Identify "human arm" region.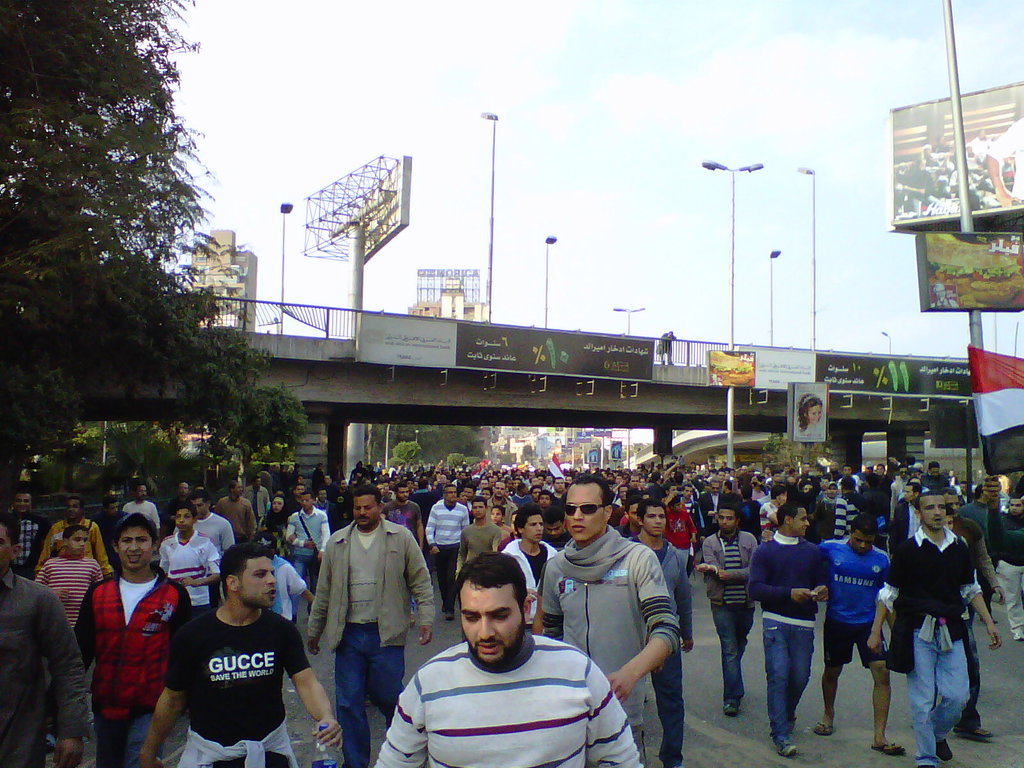
Region: x1=42 y1=523 x2=54 y2=555.
